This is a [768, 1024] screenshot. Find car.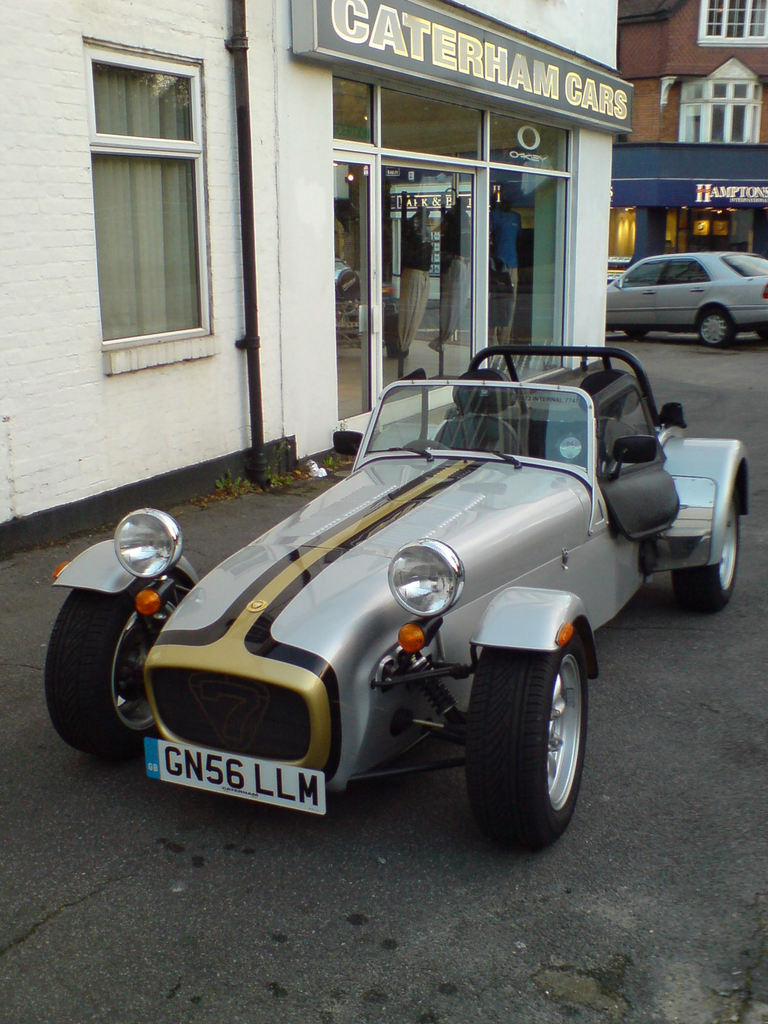
Bounding box: {"left": 605, "top": 249, "right": 767, "bottom": 347}.
